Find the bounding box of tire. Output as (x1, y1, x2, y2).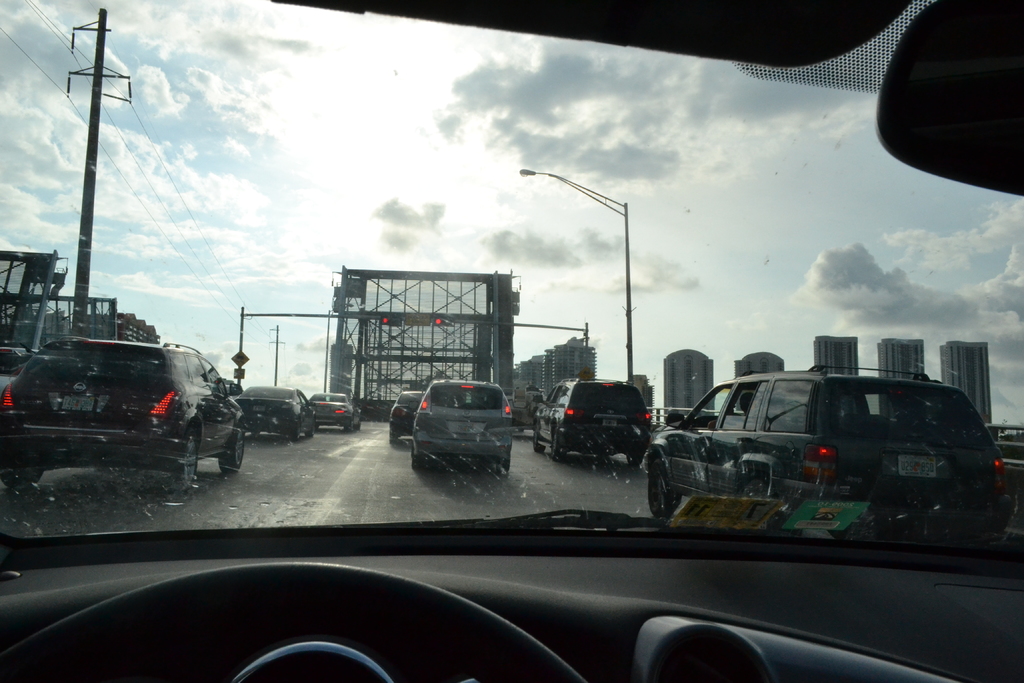
(627, 447, 643, 466).
